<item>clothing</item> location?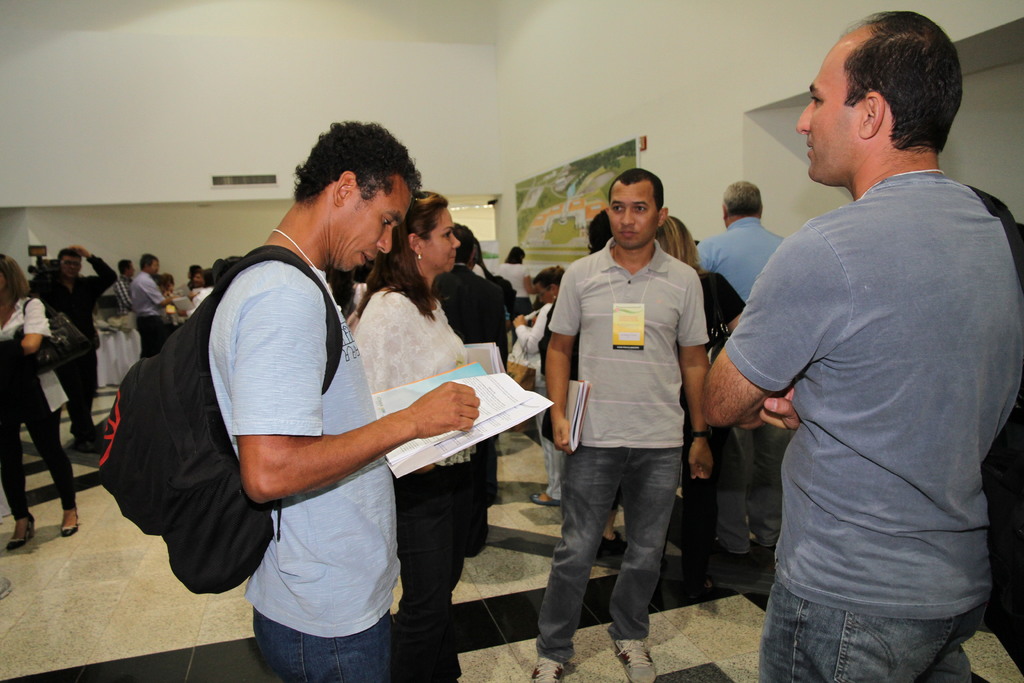
box=[431, 262, 505, 557]
